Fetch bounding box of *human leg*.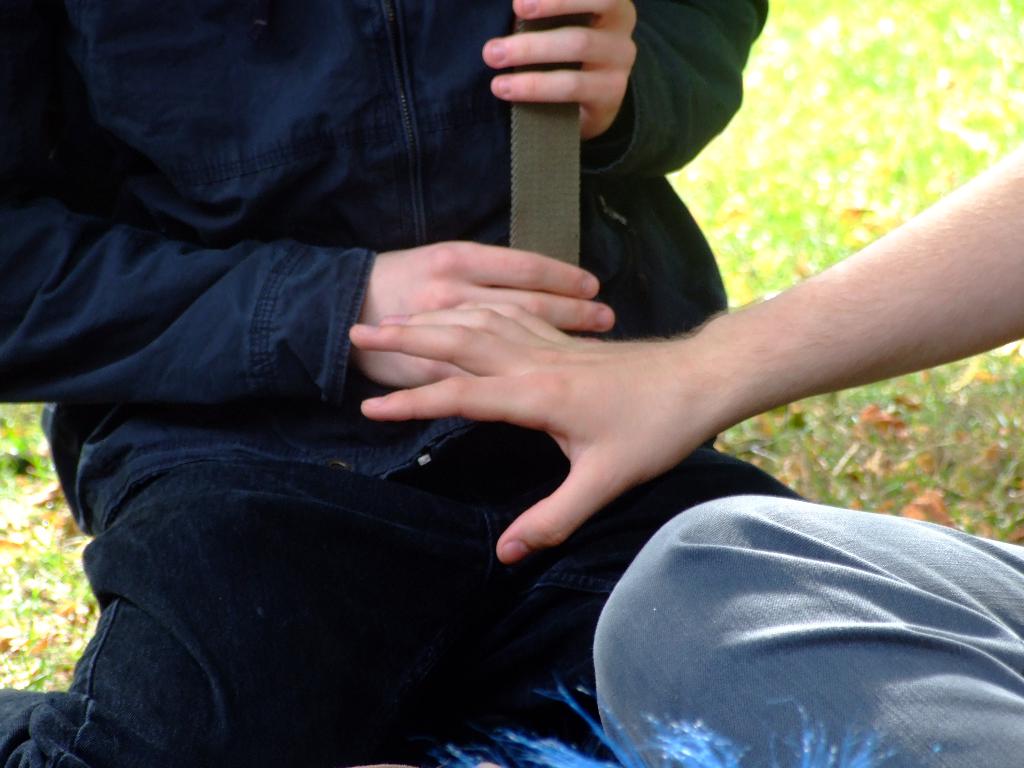
Bbox: 594, 496, 1023, 767.
